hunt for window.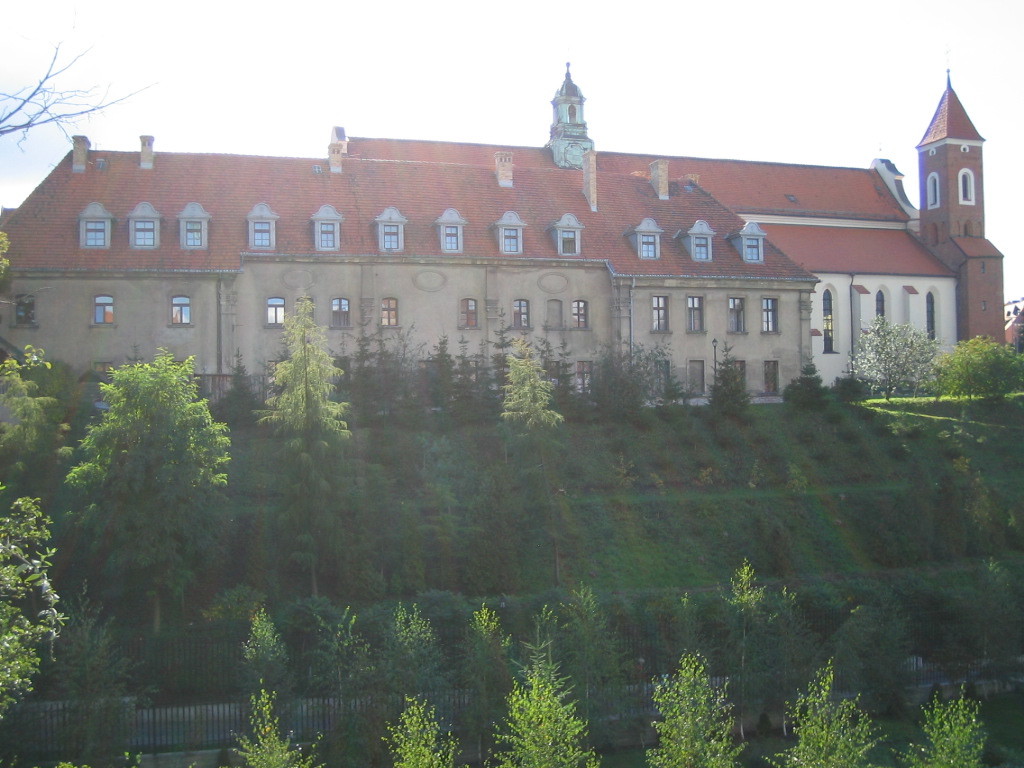
Hunted down at [left=459, top=297, right=478, bottom=326].
